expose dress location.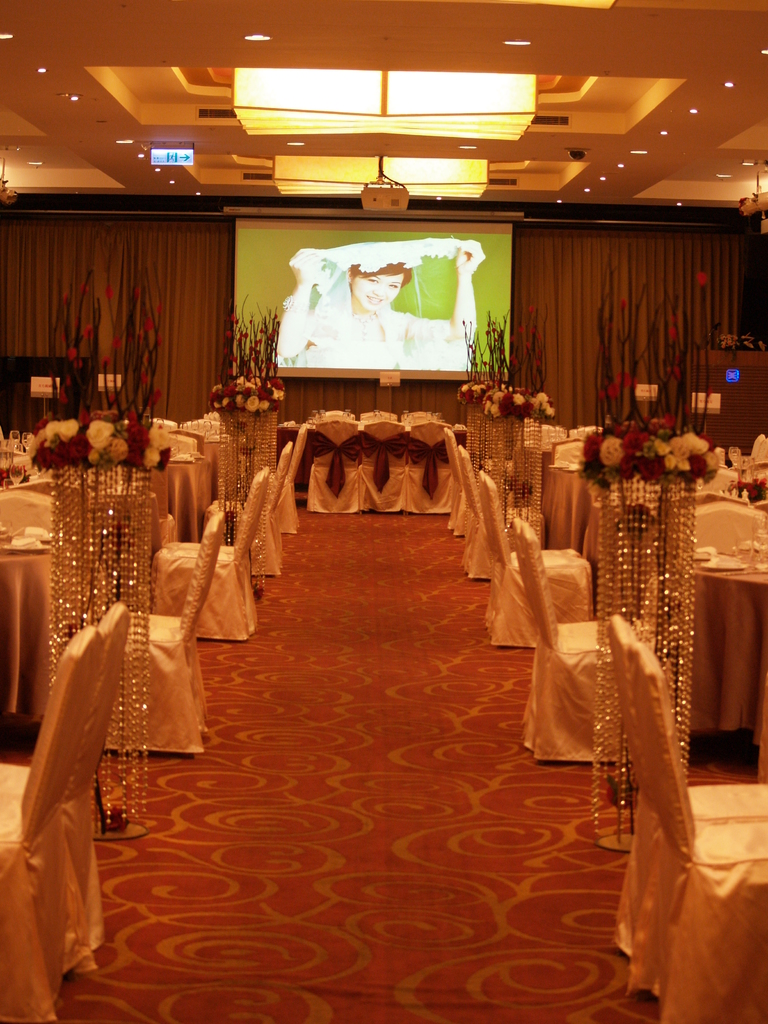
Exposed at rect(300, 312, 471, 366).
